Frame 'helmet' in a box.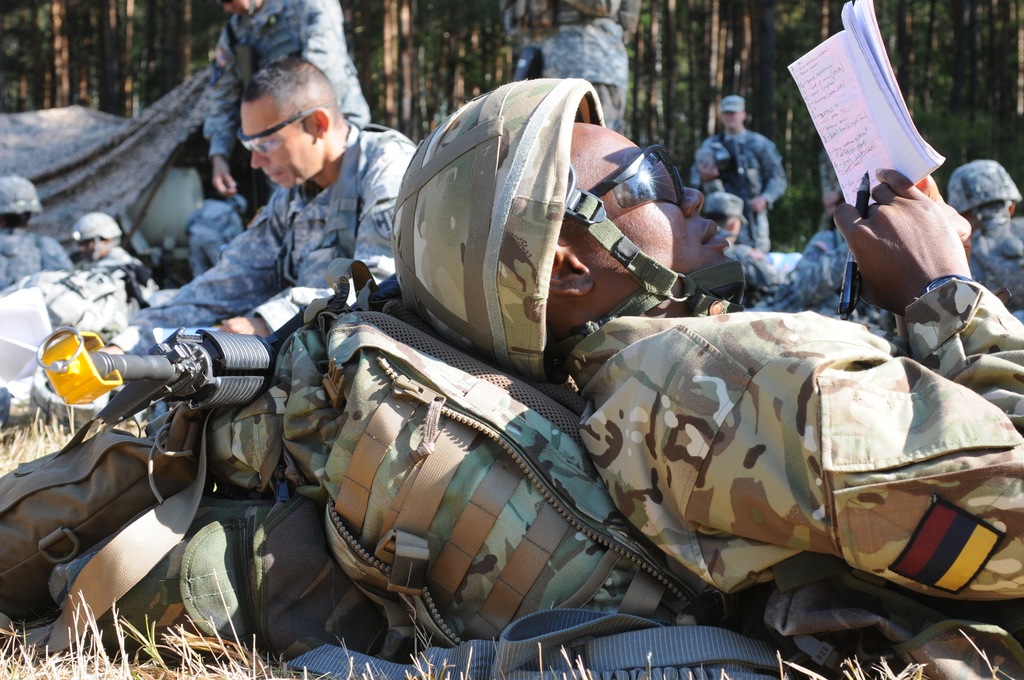
(69,214,123,262).
